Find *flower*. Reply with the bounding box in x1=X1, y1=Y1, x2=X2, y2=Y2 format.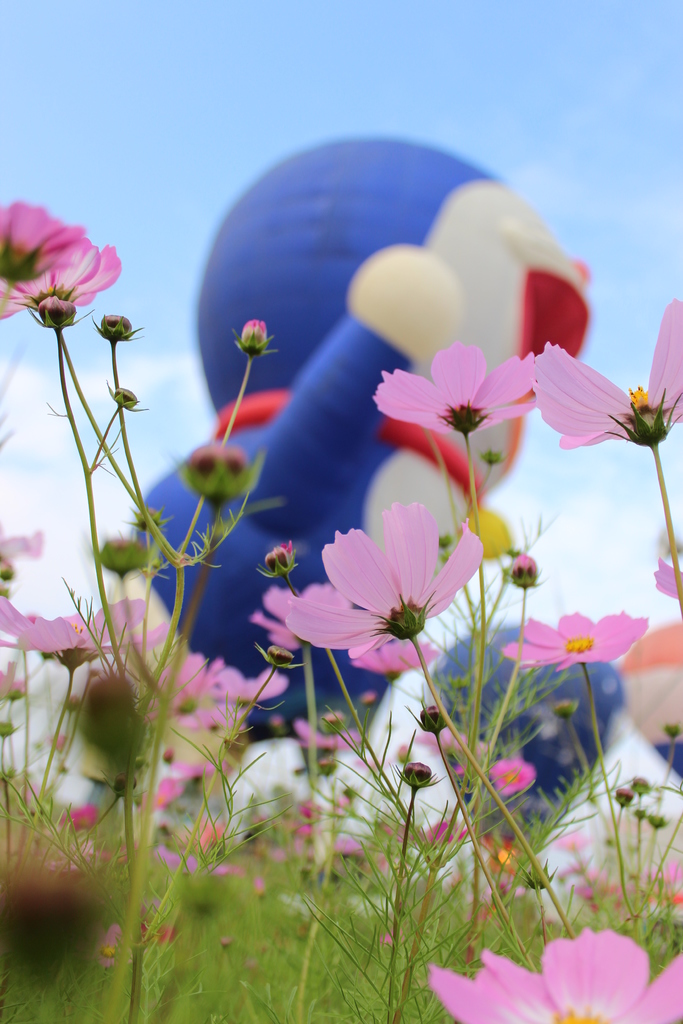
x1=329, y1=836, x2=360, y2=858.
